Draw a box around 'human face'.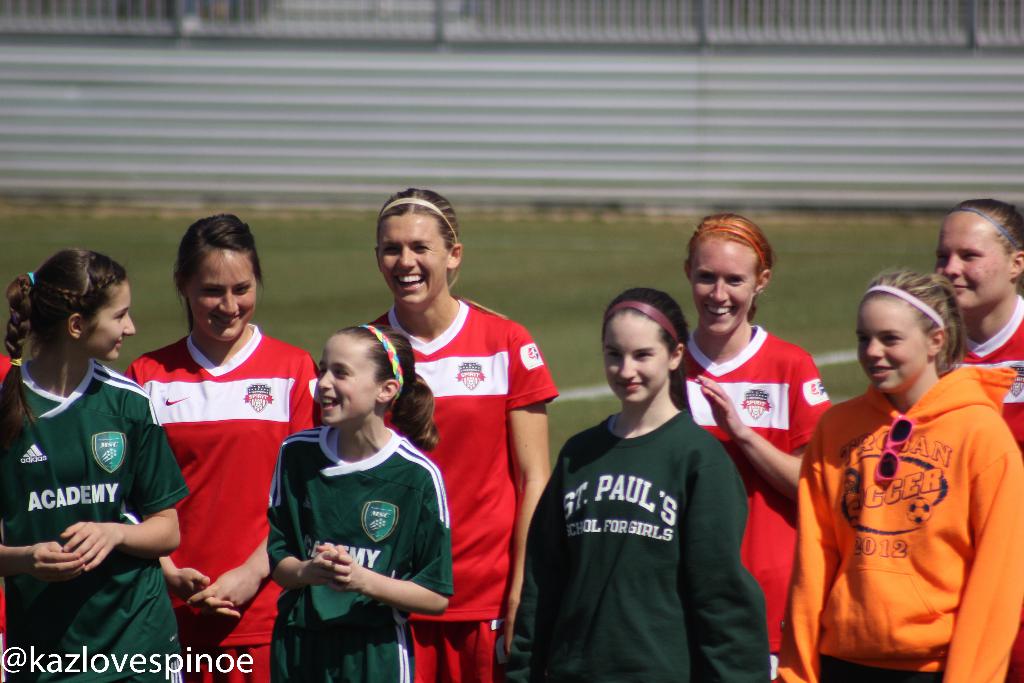
BBox(683, 242, 755, 336).
